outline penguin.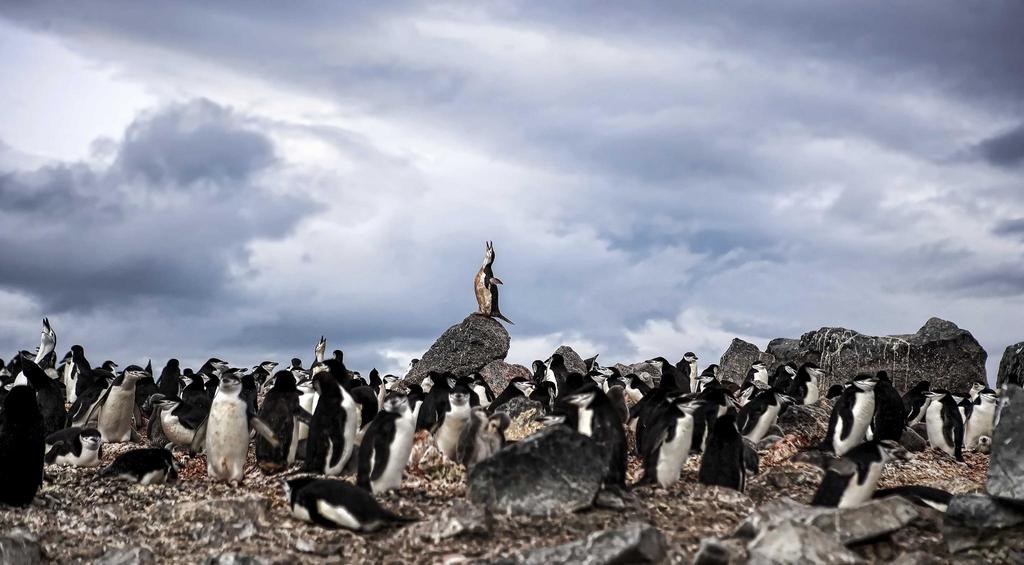
Outline: box(796, 357, 817, 407).
